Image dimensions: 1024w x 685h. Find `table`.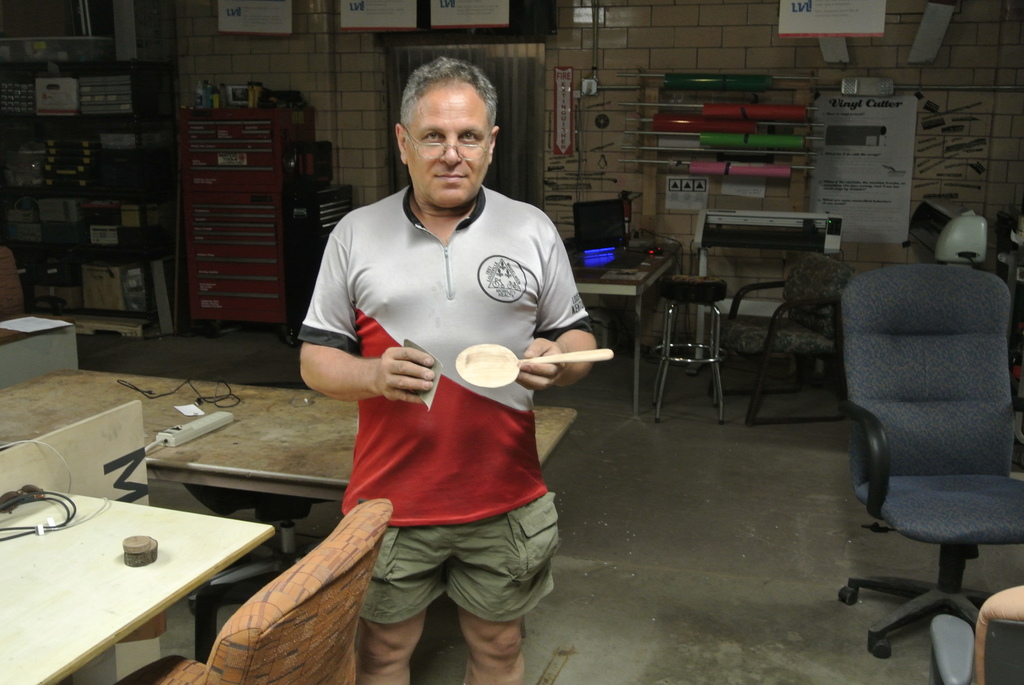
detection(570, 239, 683, 418).
